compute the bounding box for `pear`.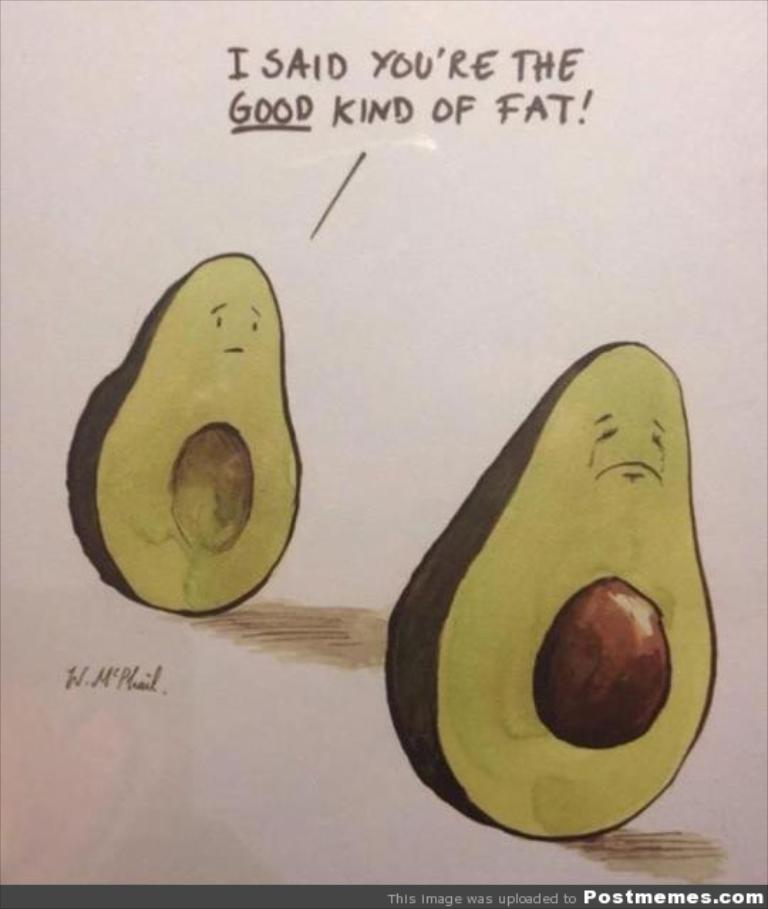
[67, 252, 302, 616].
